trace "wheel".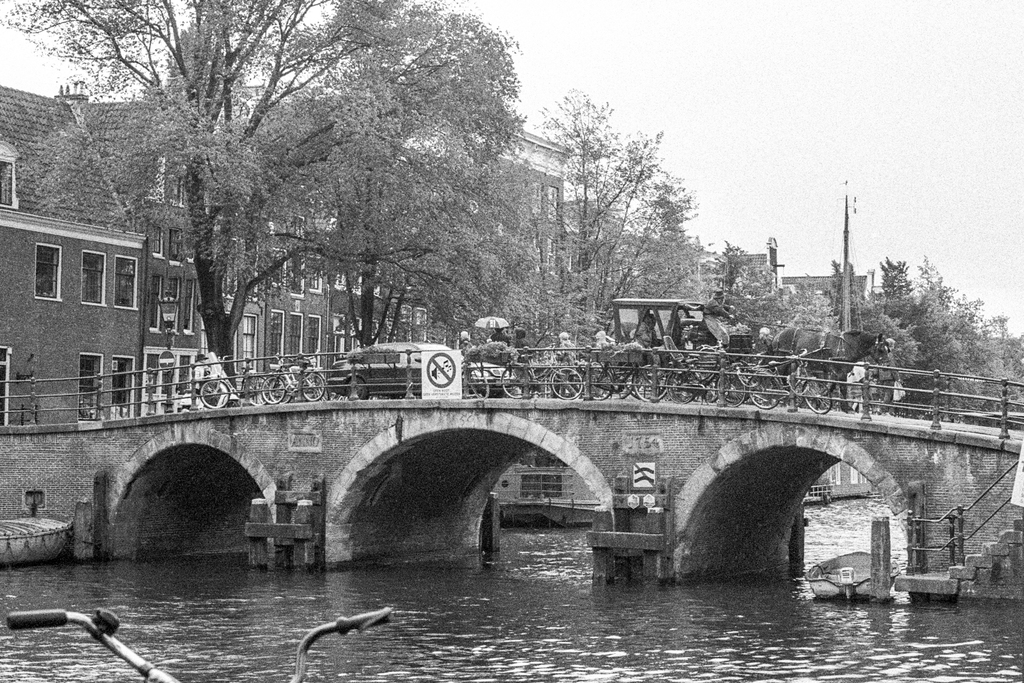
Traced to x1=802, y1=375, x2=835, y2=412.
